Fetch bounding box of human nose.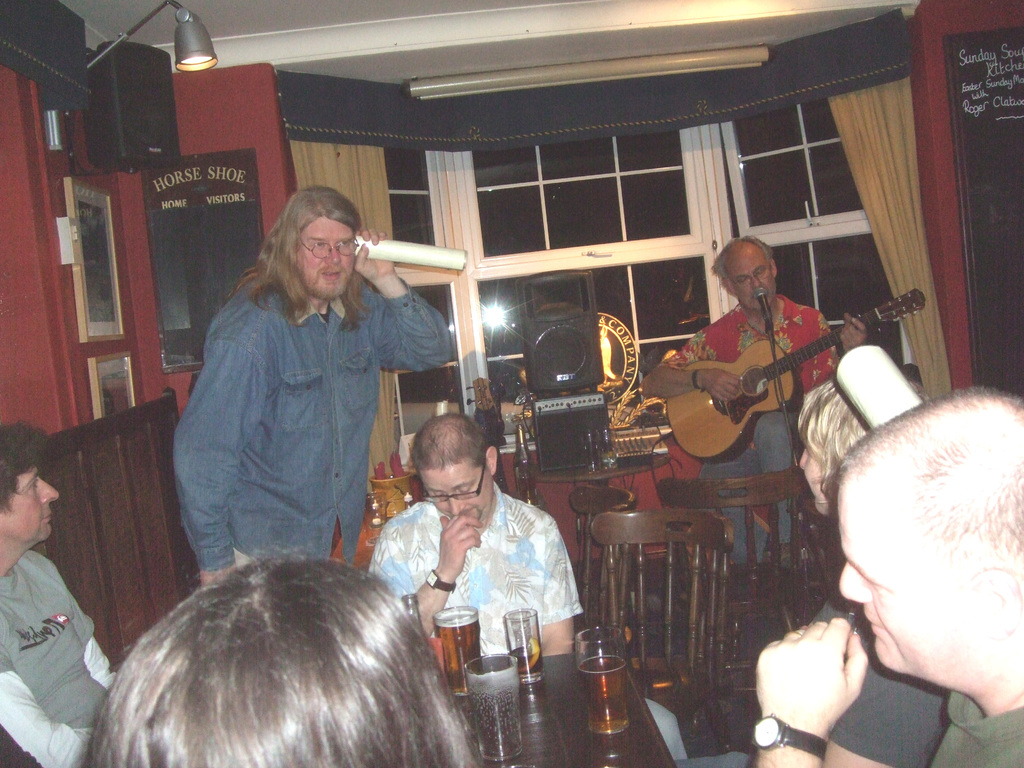
Bbox: bbox(797, 447, 805, 470).
